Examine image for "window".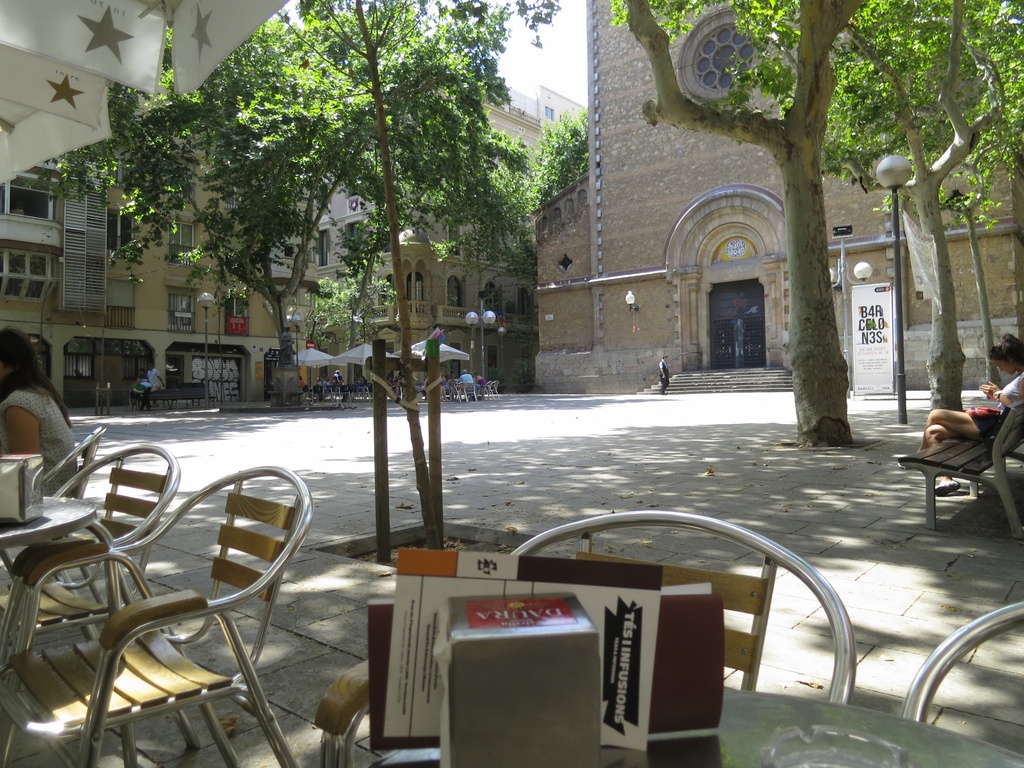
Examination result: 481/281/500/312.
